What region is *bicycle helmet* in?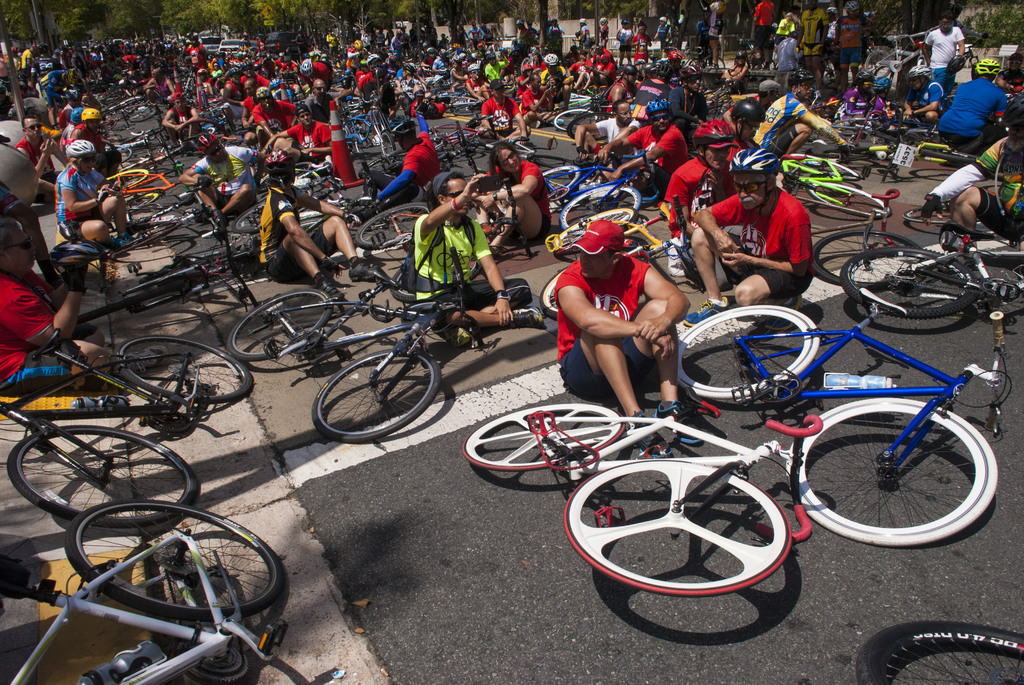
904:64:927:78.
